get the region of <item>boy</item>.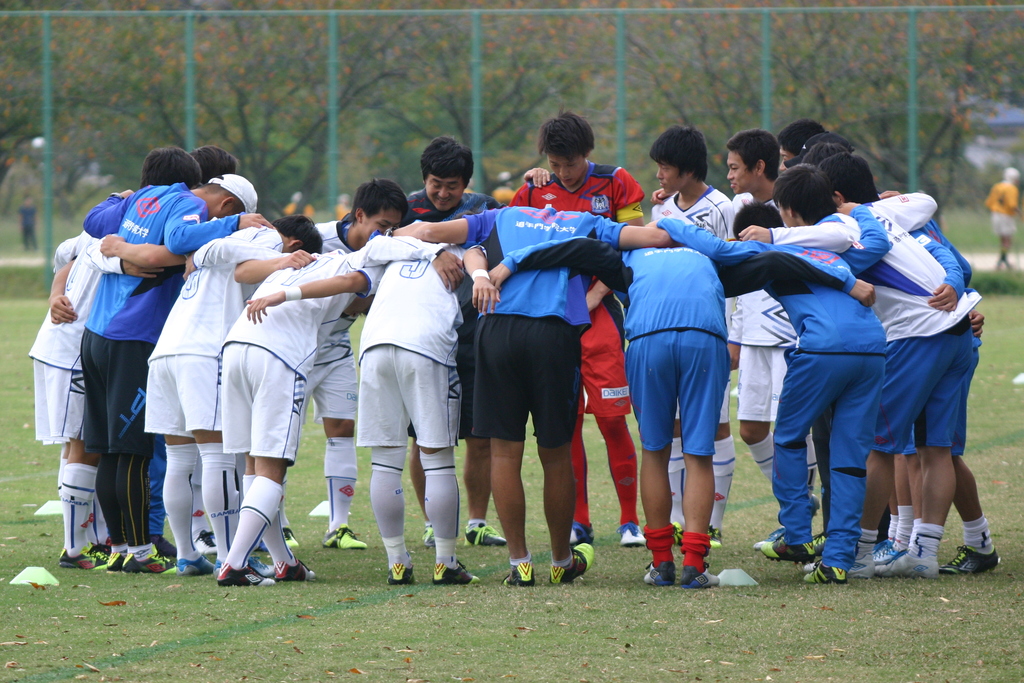
region(15, 194, 36, 249).
